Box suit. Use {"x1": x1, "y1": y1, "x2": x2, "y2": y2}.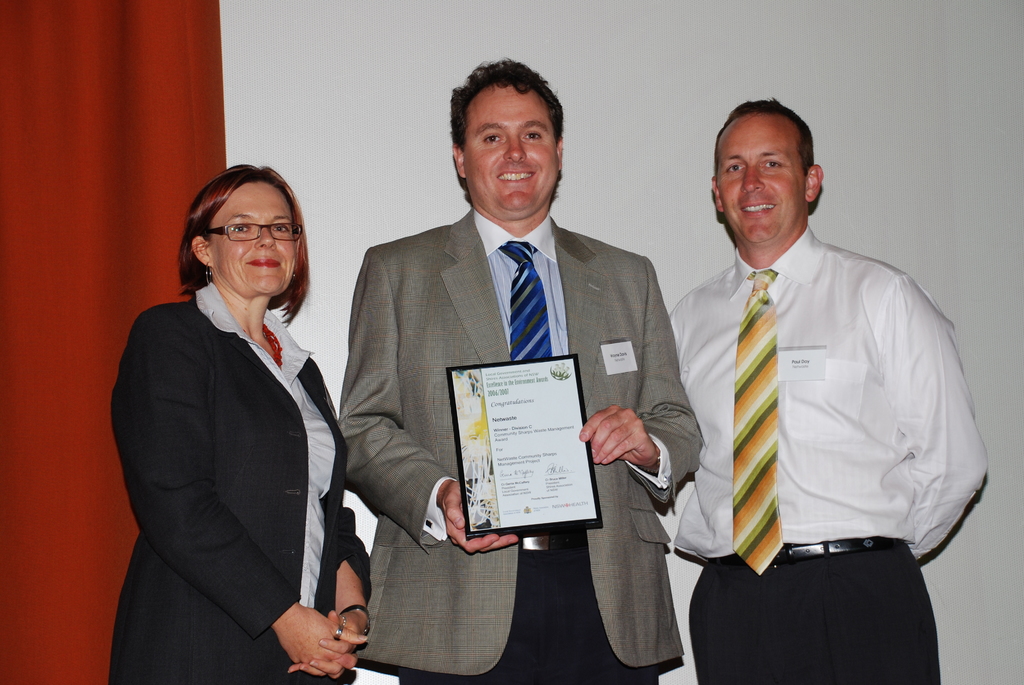
{"x1": 107, "y1": 279, "x2": 374, "y2": 684}.
